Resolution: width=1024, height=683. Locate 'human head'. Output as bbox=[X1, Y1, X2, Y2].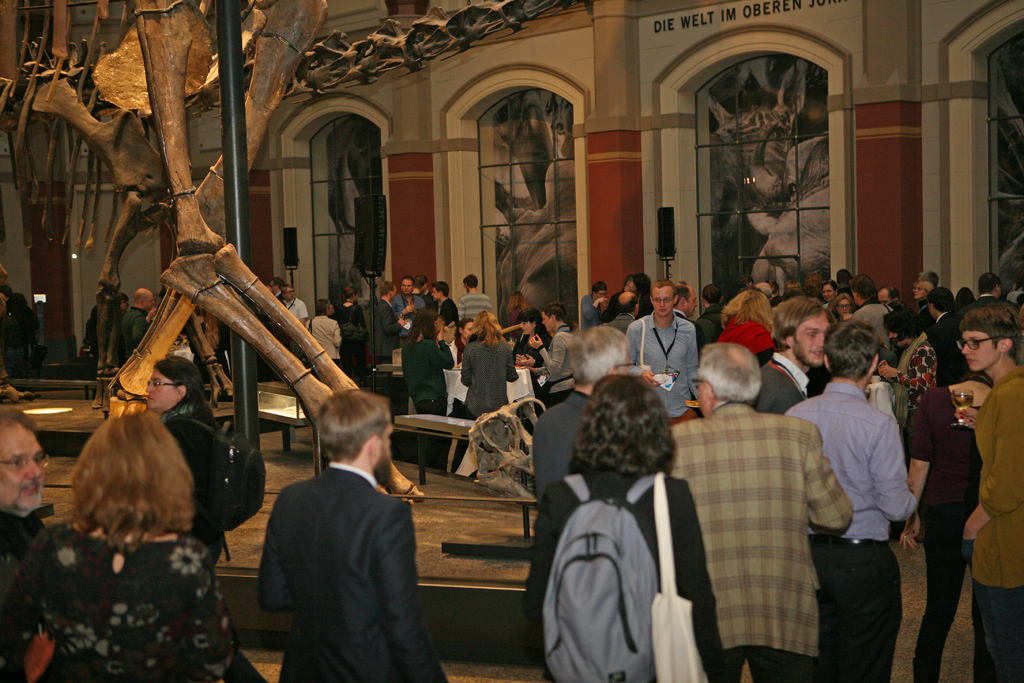
bbox=[879, 308, 925, 350].
